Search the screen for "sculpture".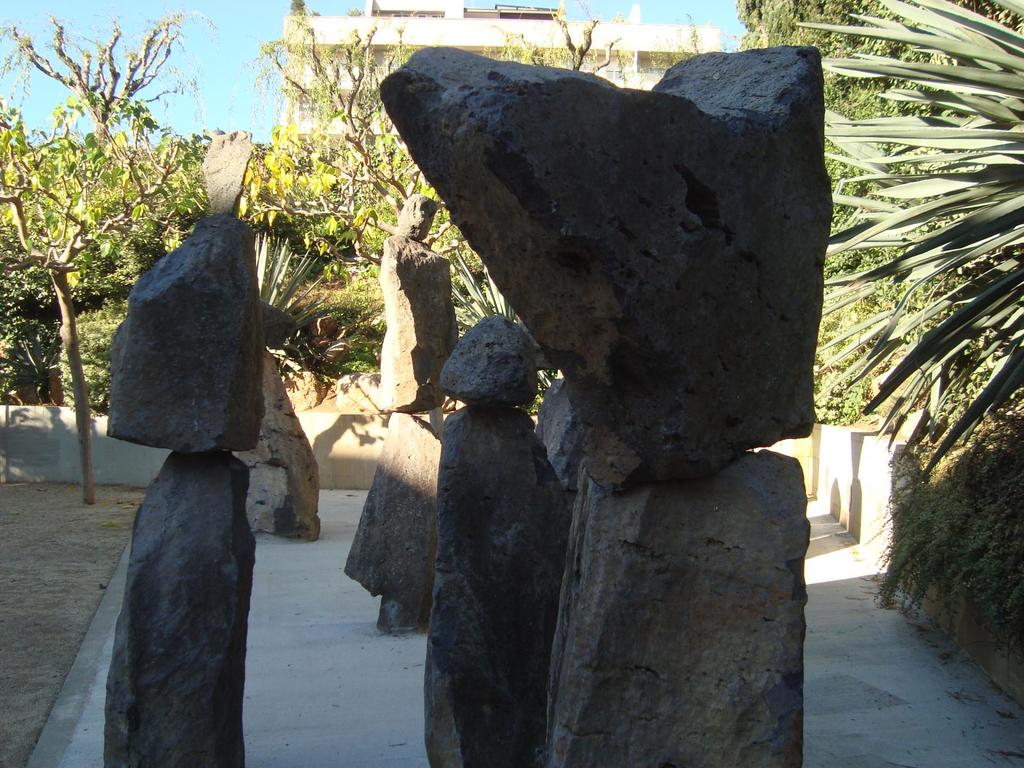
Found at l=199, t=131, r=362, b=559.
